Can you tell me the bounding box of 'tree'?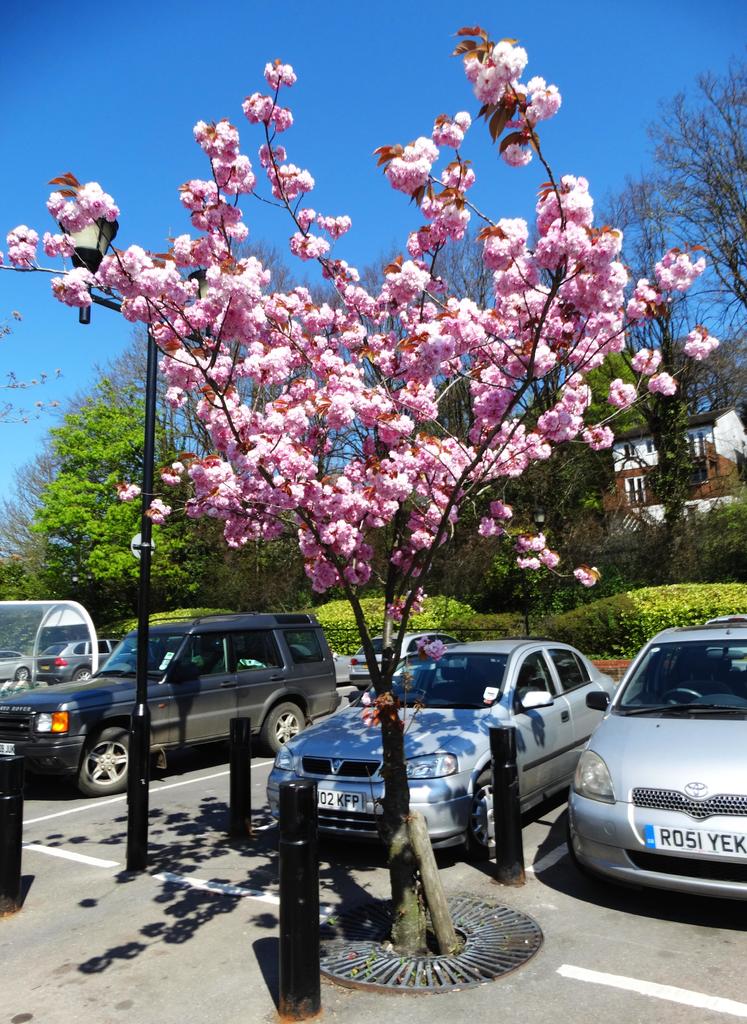
box=[0, 330, 337, 636].
